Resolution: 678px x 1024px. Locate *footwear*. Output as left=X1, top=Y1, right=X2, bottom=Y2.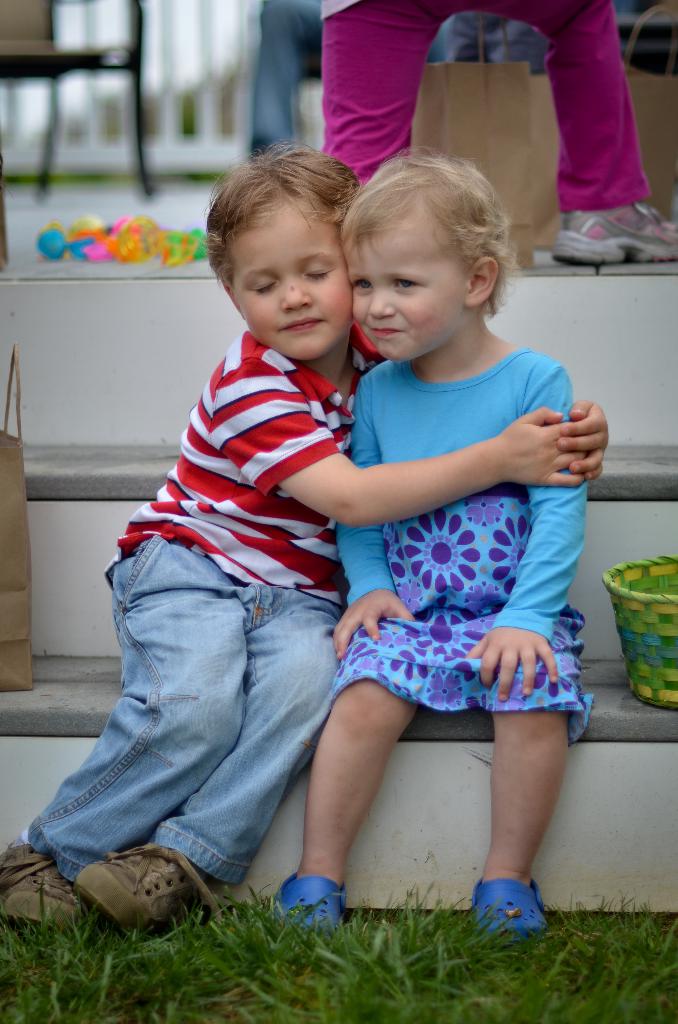
left=474, top=865, right=552, bottom=946.
